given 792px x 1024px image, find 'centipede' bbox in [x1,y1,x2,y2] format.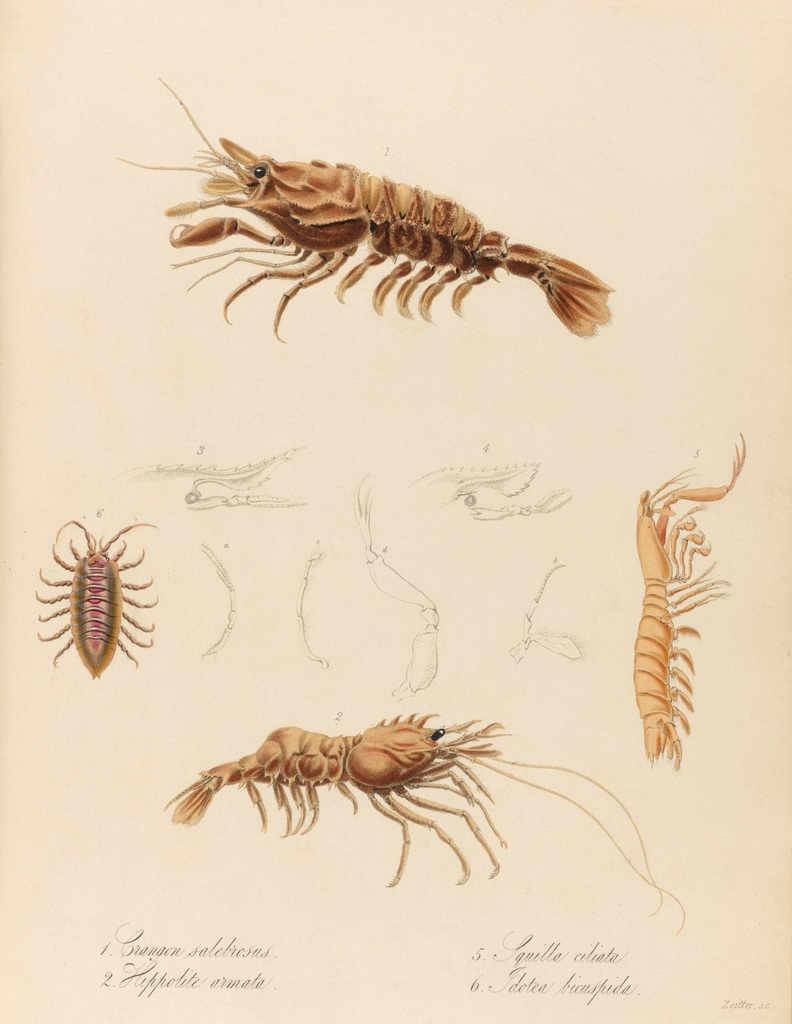
[630,426,742,774].
